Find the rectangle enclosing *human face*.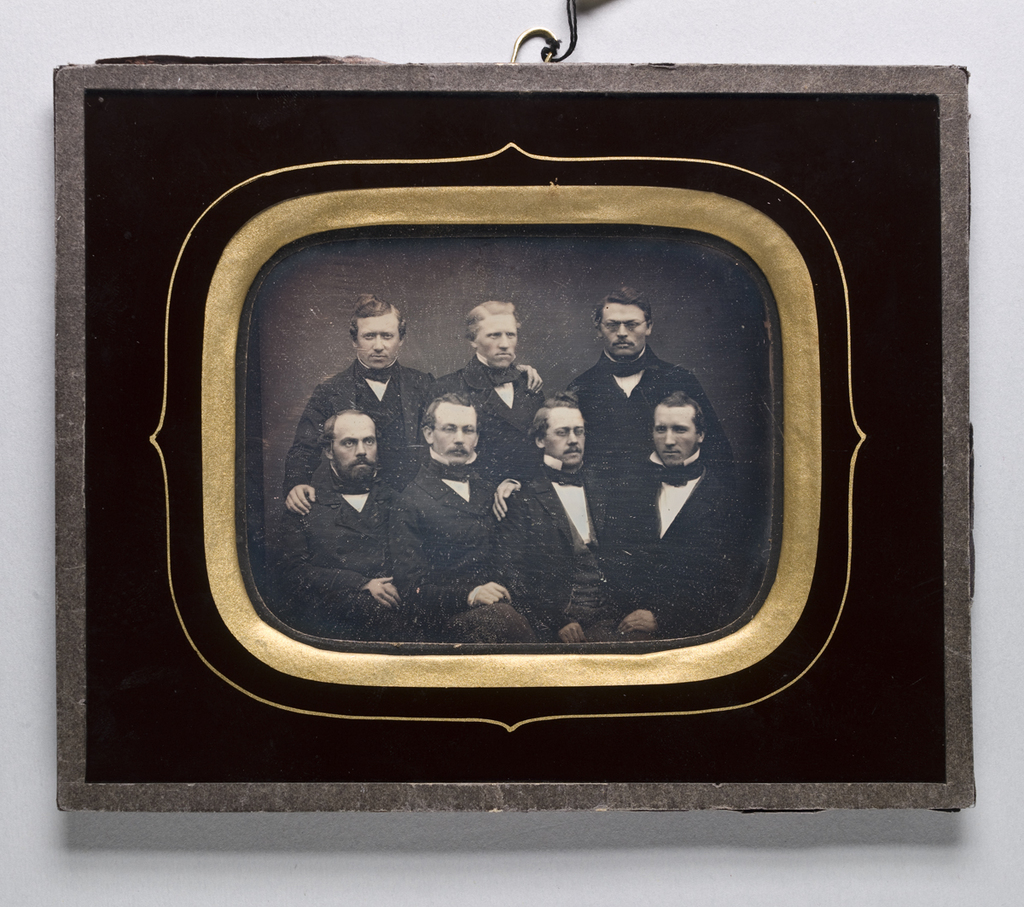
[x1=549, y1=409, x2=583, y2=465].
